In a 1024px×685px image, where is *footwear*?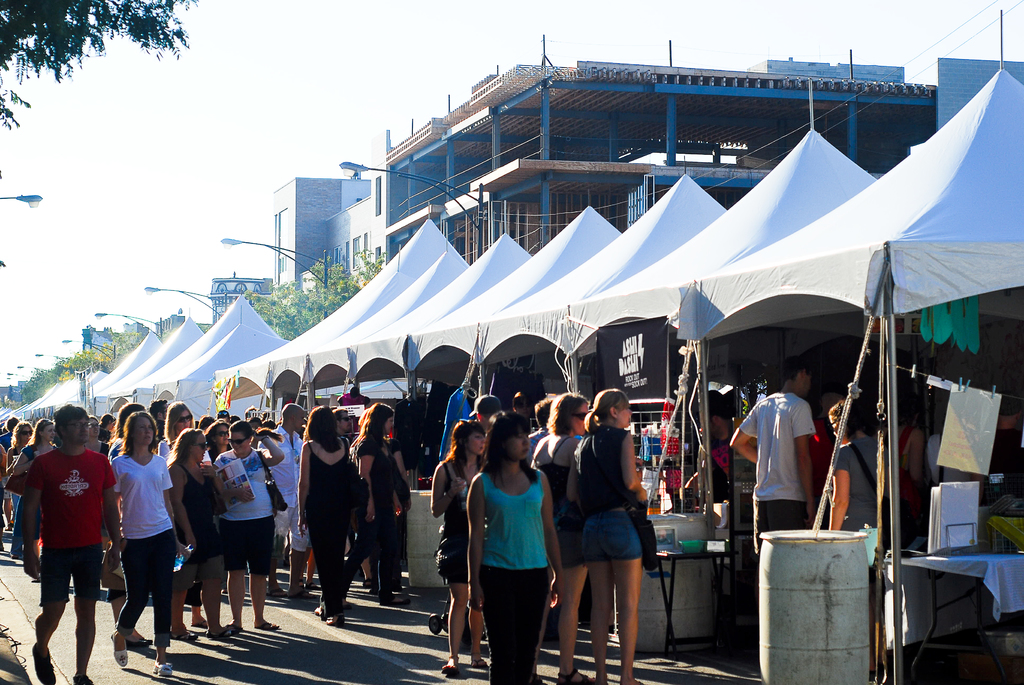
362,576,374,586.
